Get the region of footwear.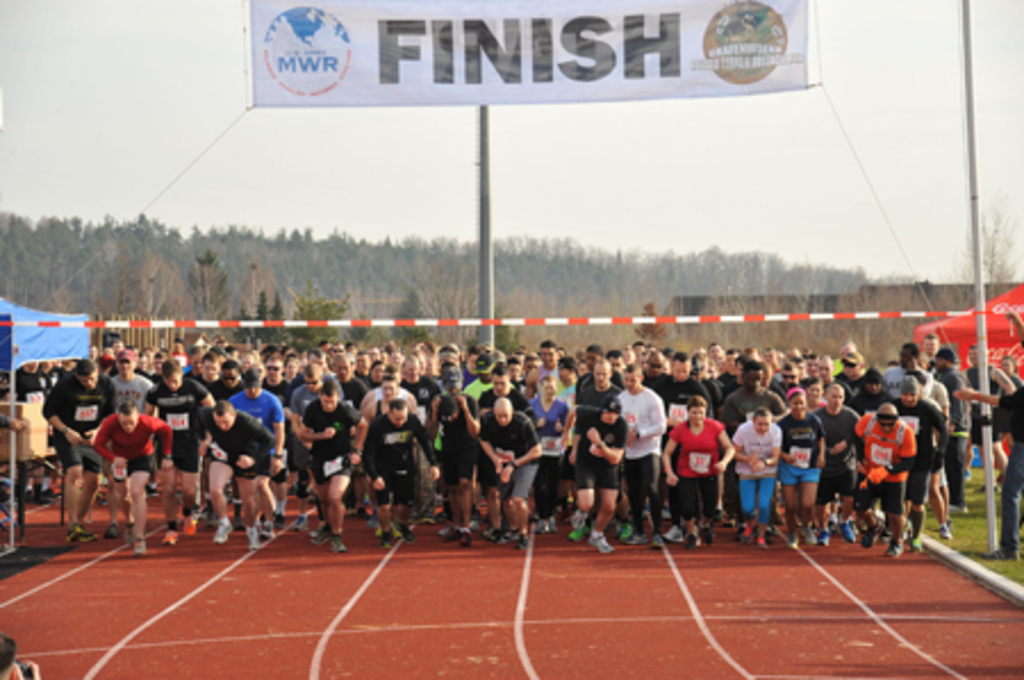
x1=612 y1=516 x2=633 y2=537.
